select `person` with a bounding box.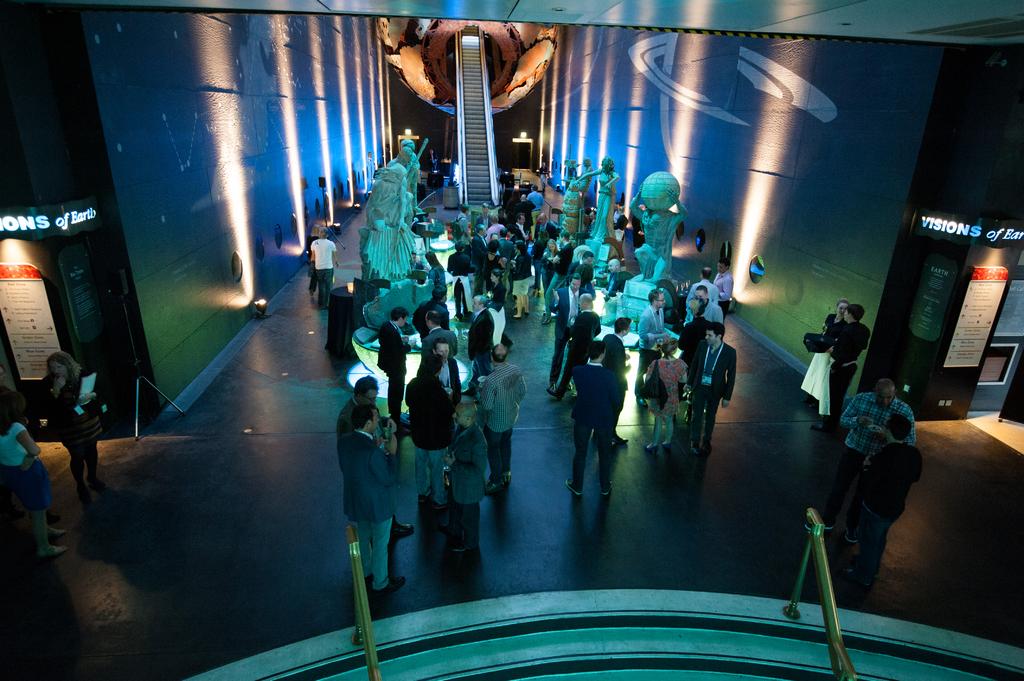
box=[570, 300, 630, 516].
